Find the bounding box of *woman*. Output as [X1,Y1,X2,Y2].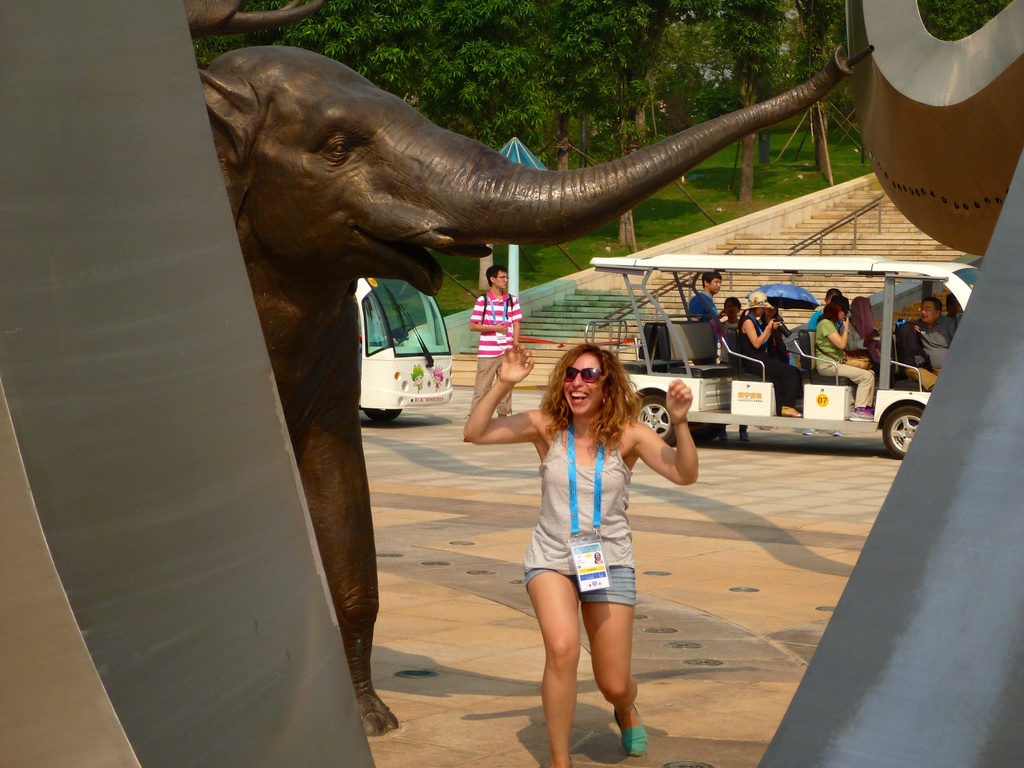
[811,291,874,423].
